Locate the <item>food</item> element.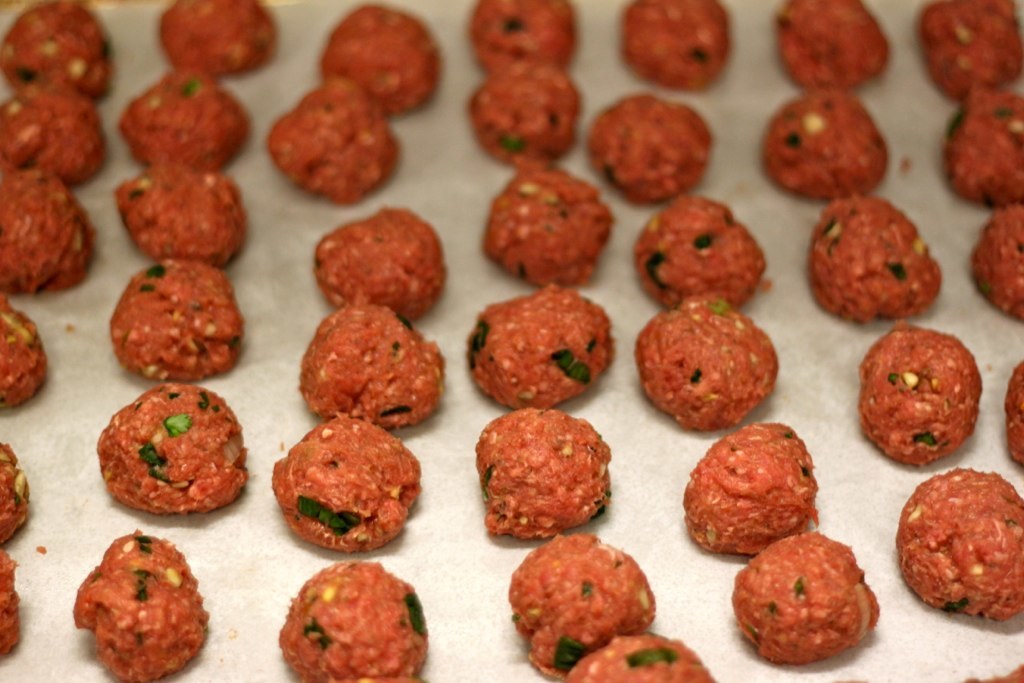
Element bbox: <bbox>70, 526, 208, 682</bbox>.
